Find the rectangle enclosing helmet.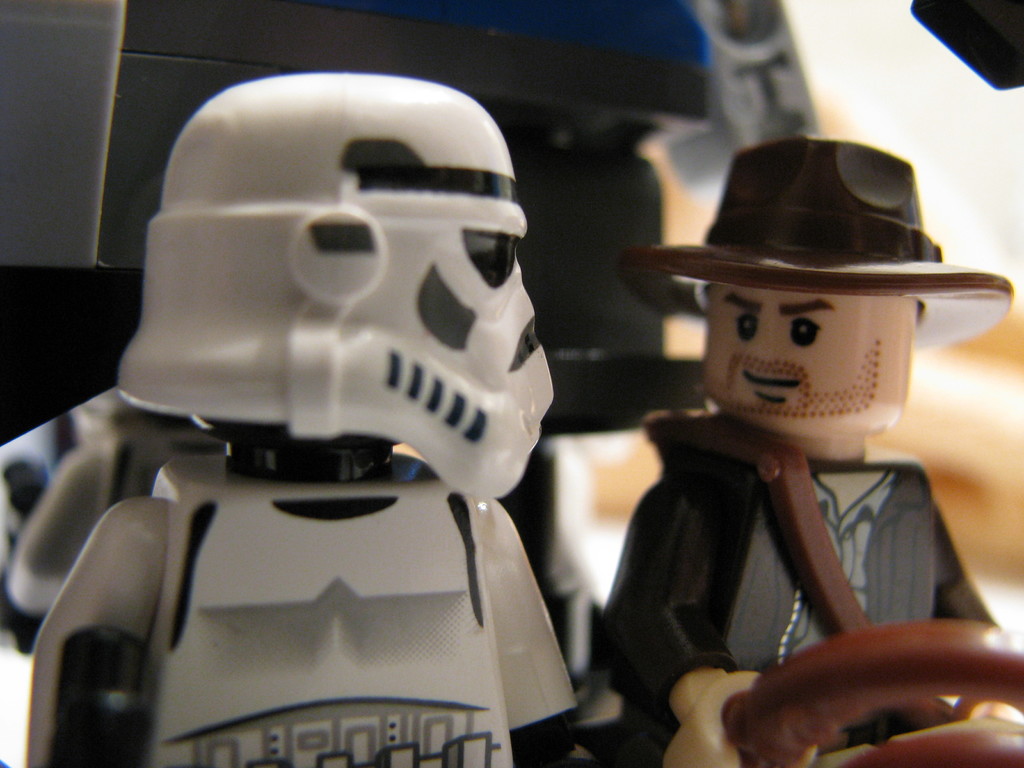
rect(113, 70, 564, 494).
